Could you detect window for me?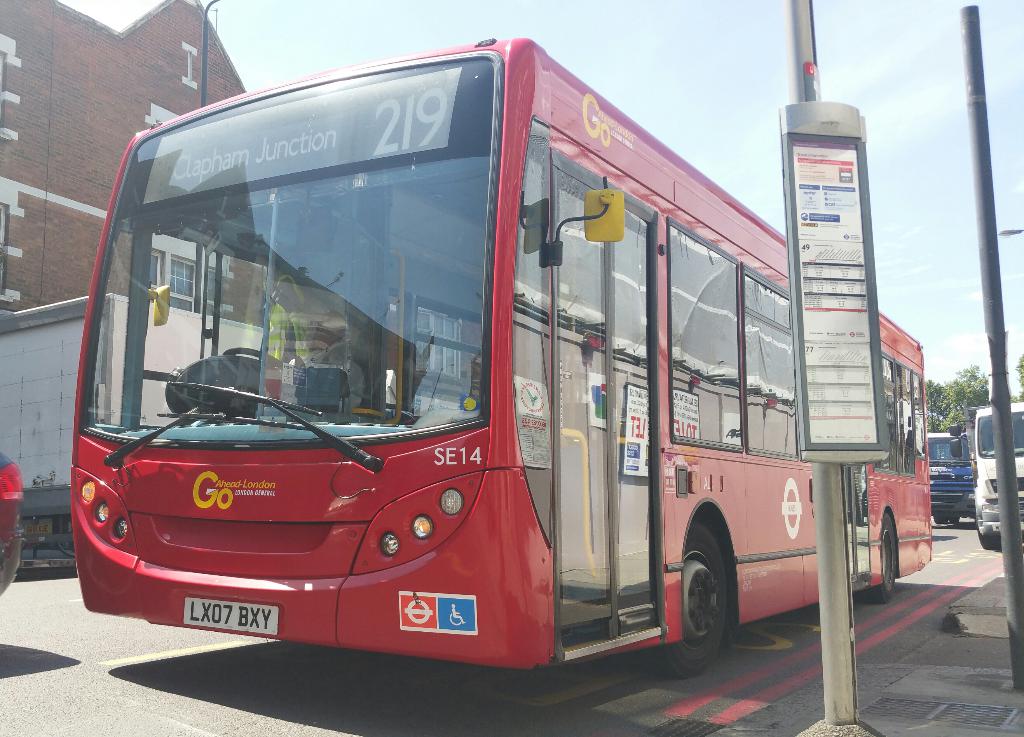
Detection result: bbox=(152, 255, 222, 321).
